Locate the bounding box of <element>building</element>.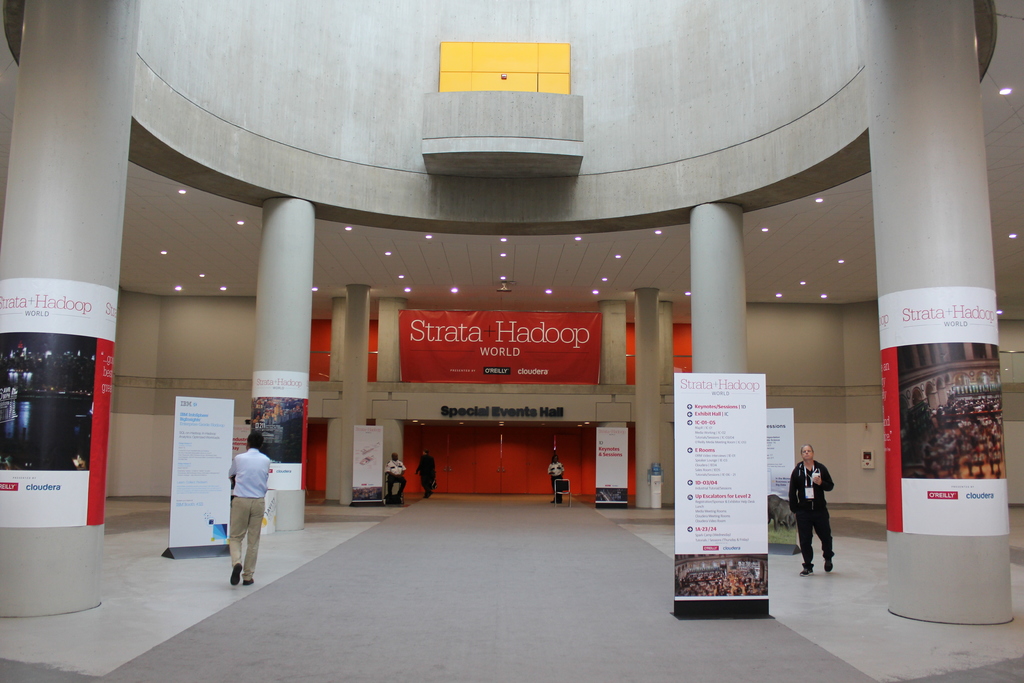
Bounding box: 0, 0, 1023, 682.
